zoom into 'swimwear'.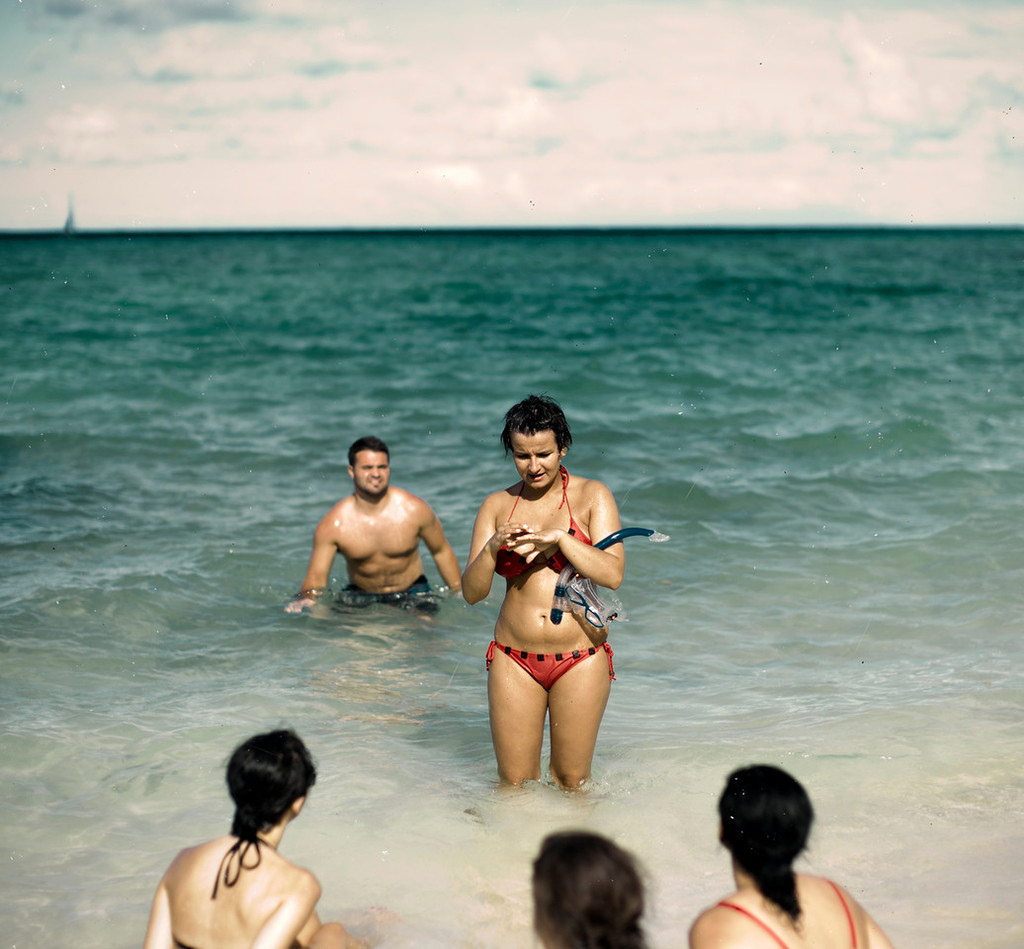
Zoom target: detection(714, 883, 862, 948).
